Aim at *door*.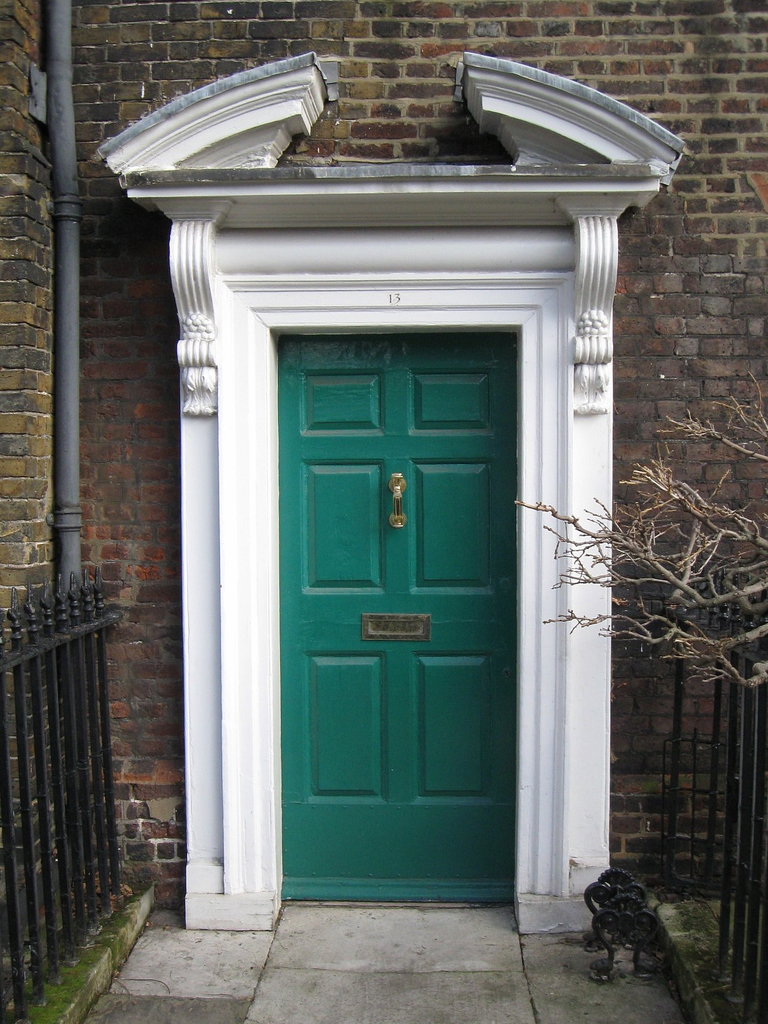
Aimed at 273,328,515,896.
